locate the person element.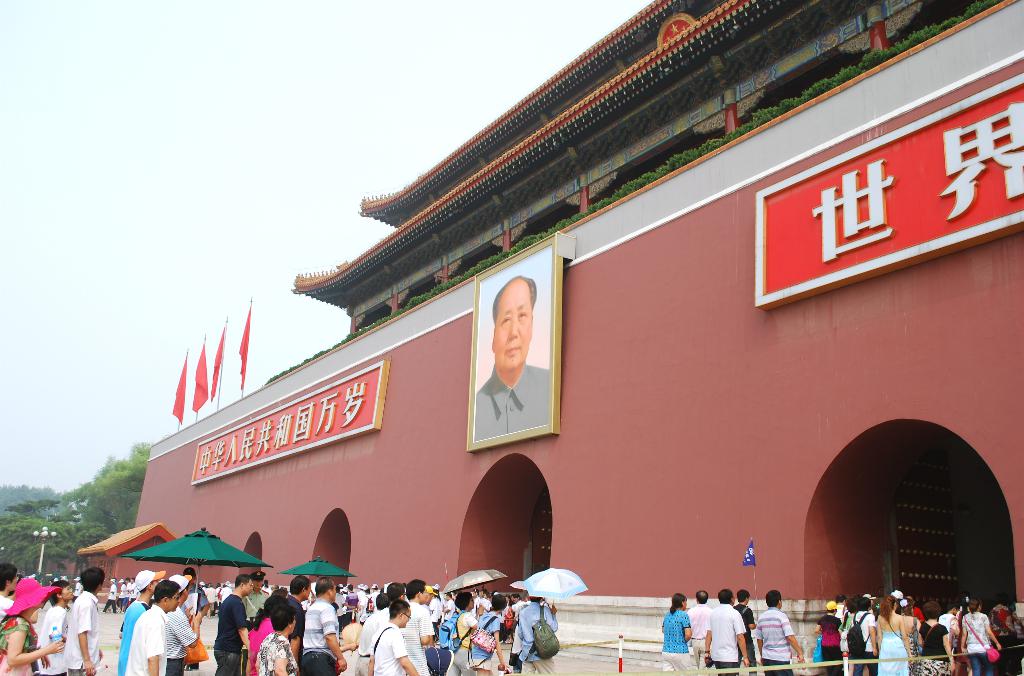
Element bbox: [751,582,797,675].
